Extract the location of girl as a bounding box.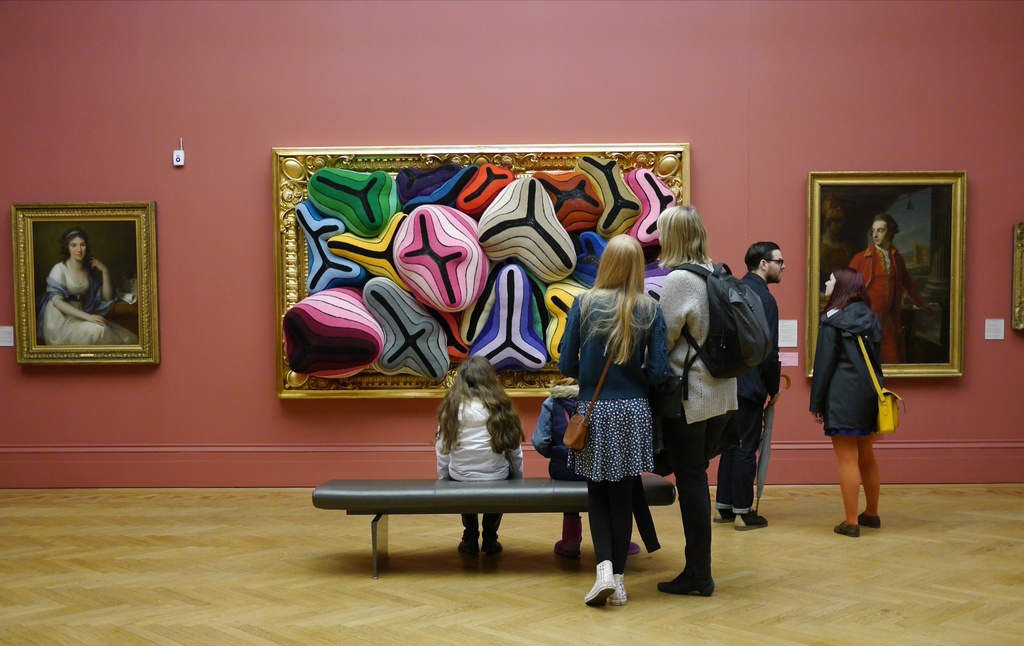
box=[554, 228, 670, 602].
